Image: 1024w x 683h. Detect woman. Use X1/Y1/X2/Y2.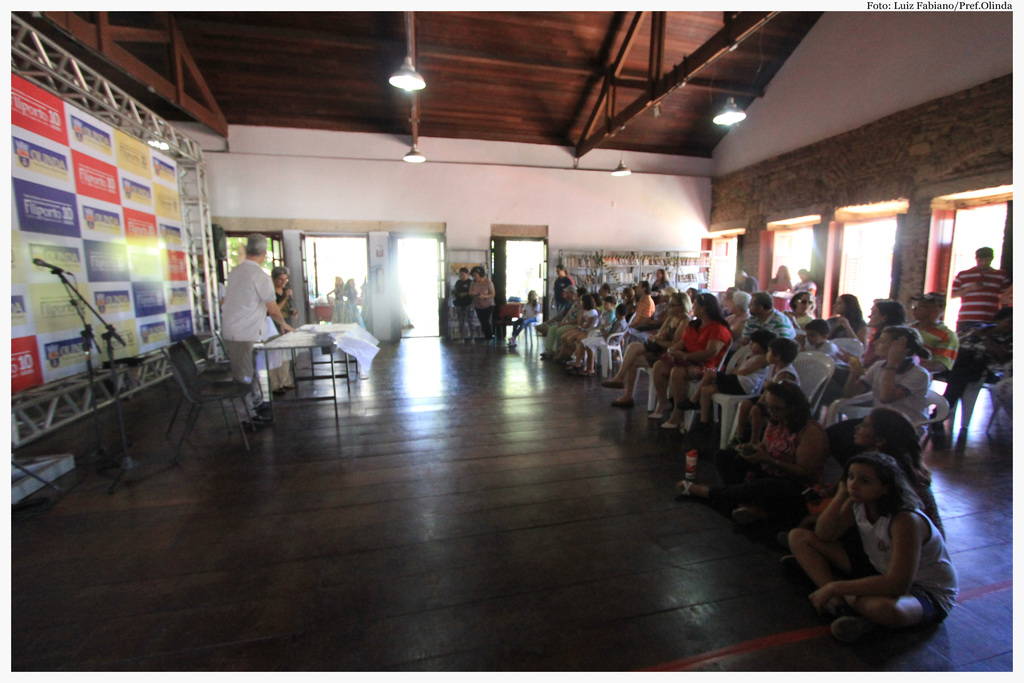
821/325/932/481.
